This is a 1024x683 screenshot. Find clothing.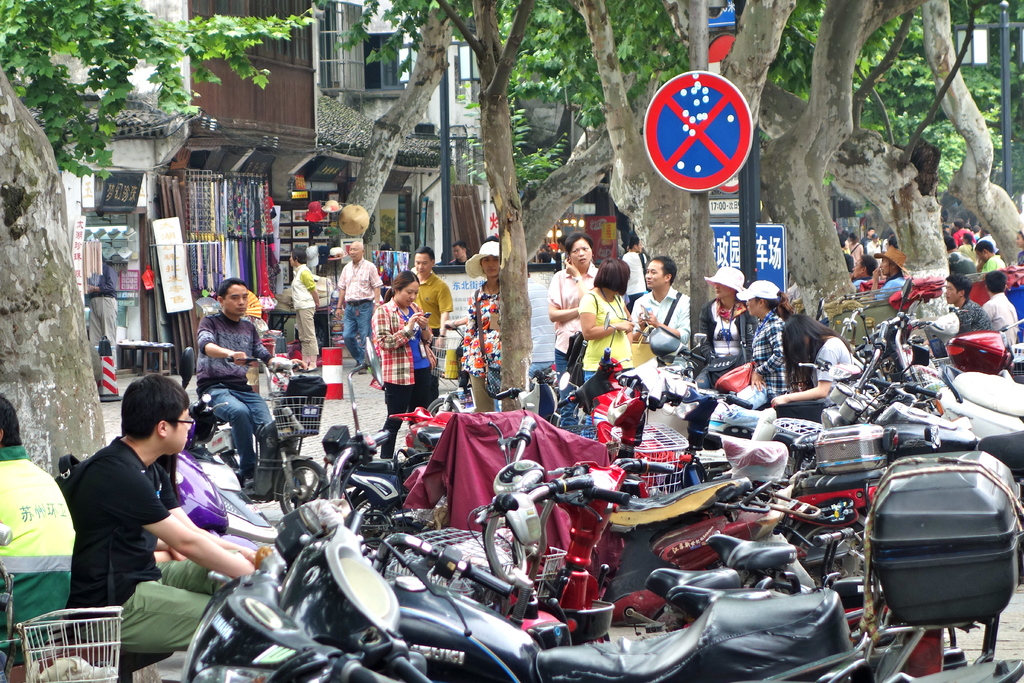
Bounding box: 951 225 976 247.
